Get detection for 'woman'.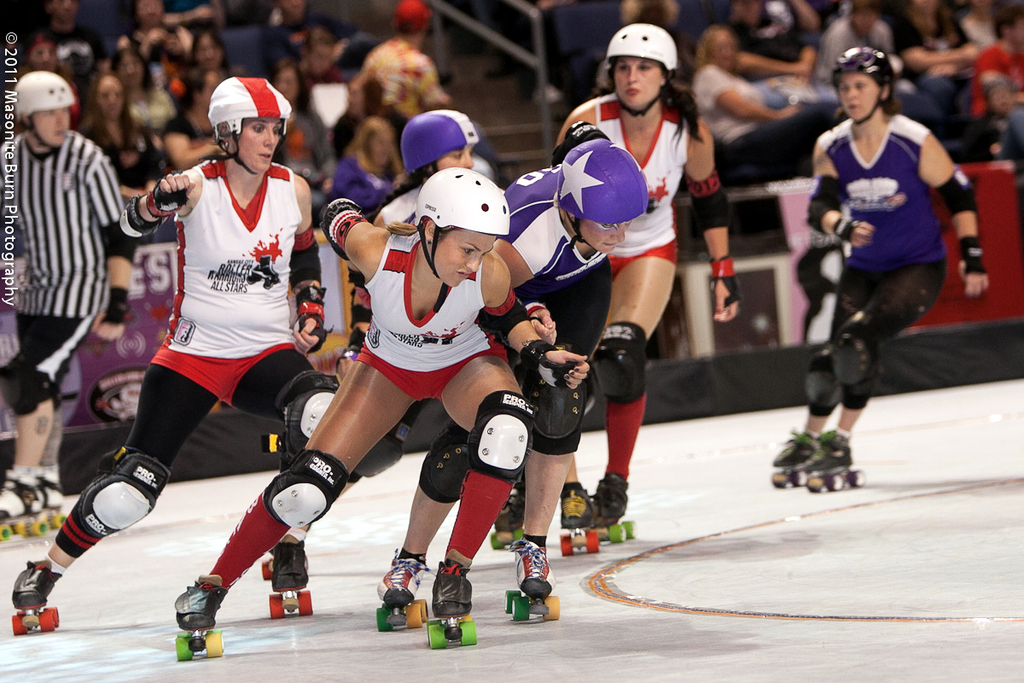
Detection: 490 22 742 534.
